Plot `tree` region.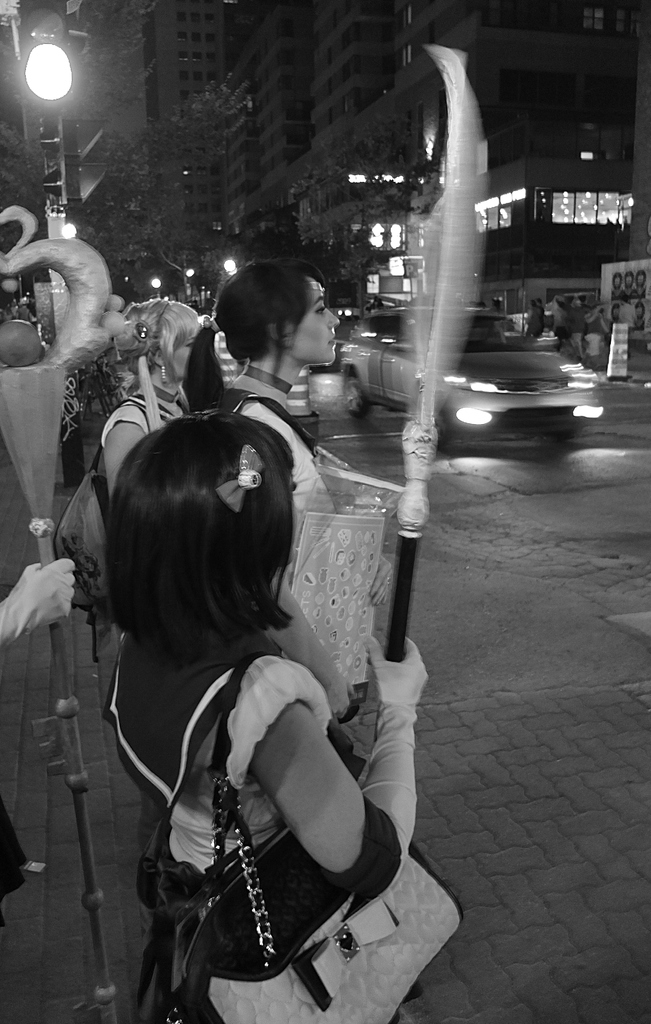
Plotted at [0, 0, 176, 285].
